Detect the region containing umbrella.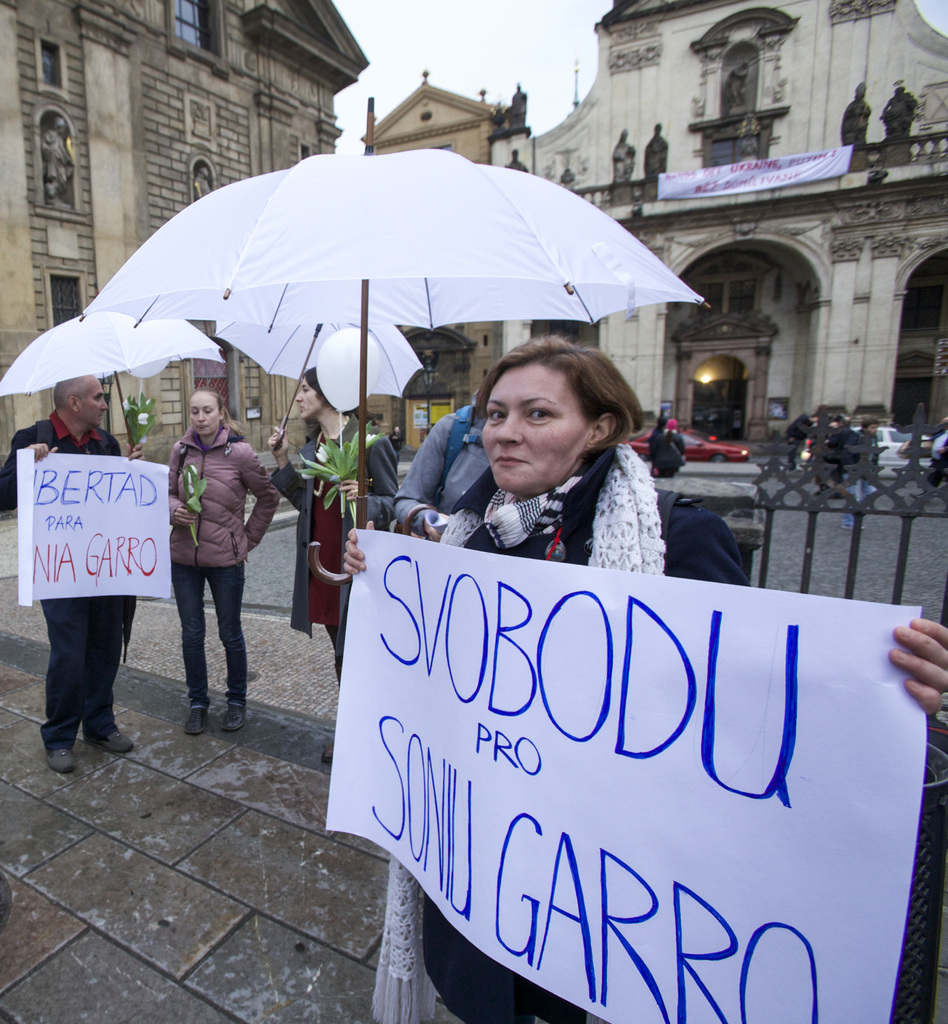
bbox(82, 95, 712, 584).
